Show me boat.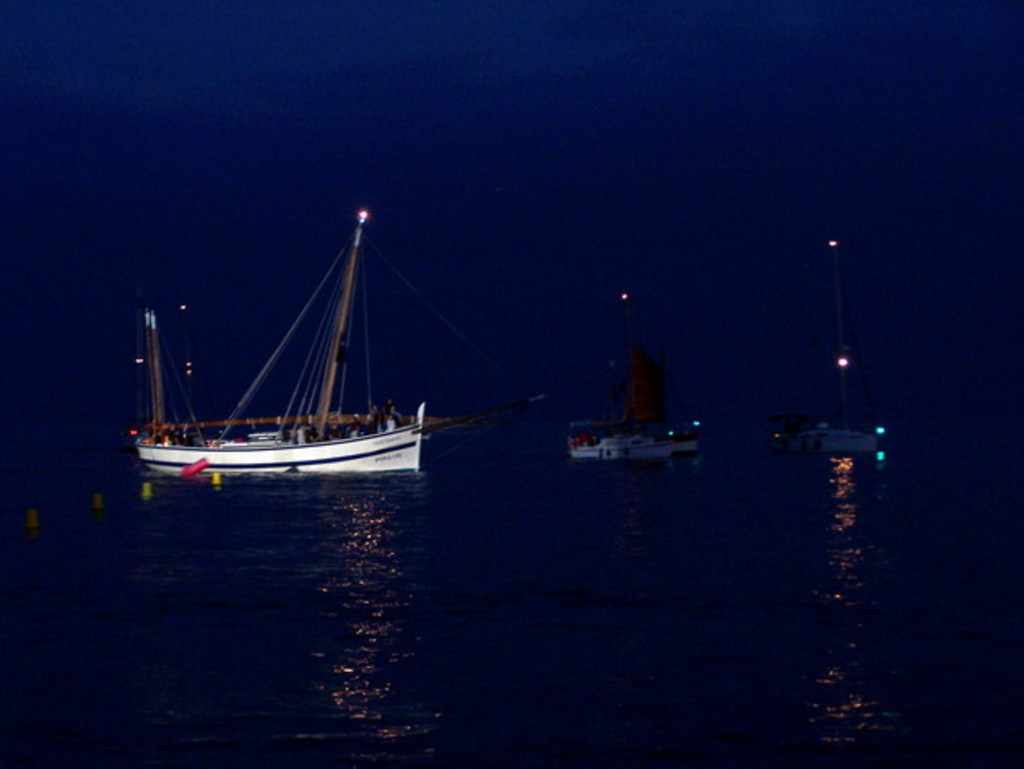
boat is here: (left=564, top=289, right=702, bottom=454).
